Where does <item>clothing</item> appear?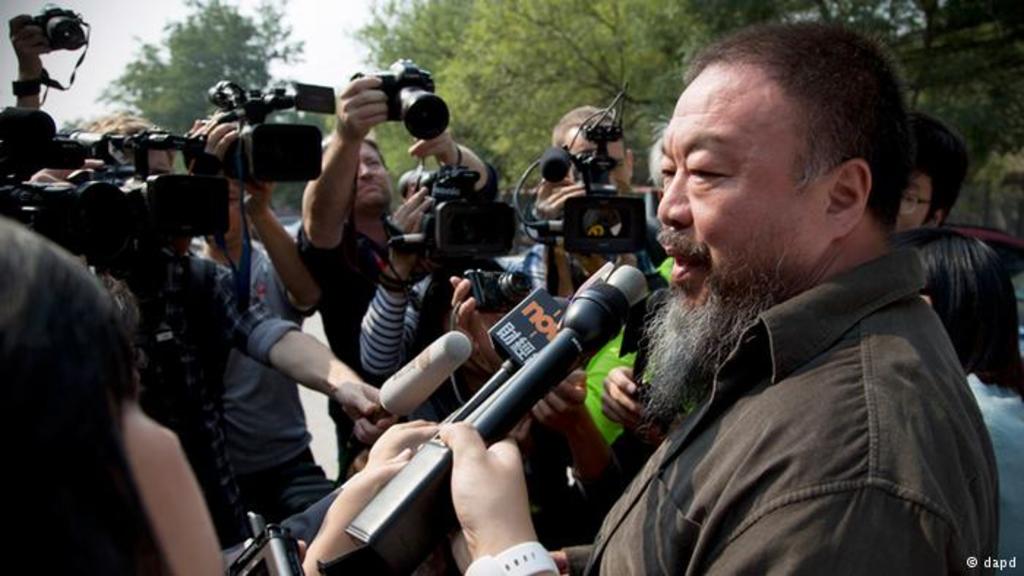
Appears at Rect(186, 246, 319, 516).
